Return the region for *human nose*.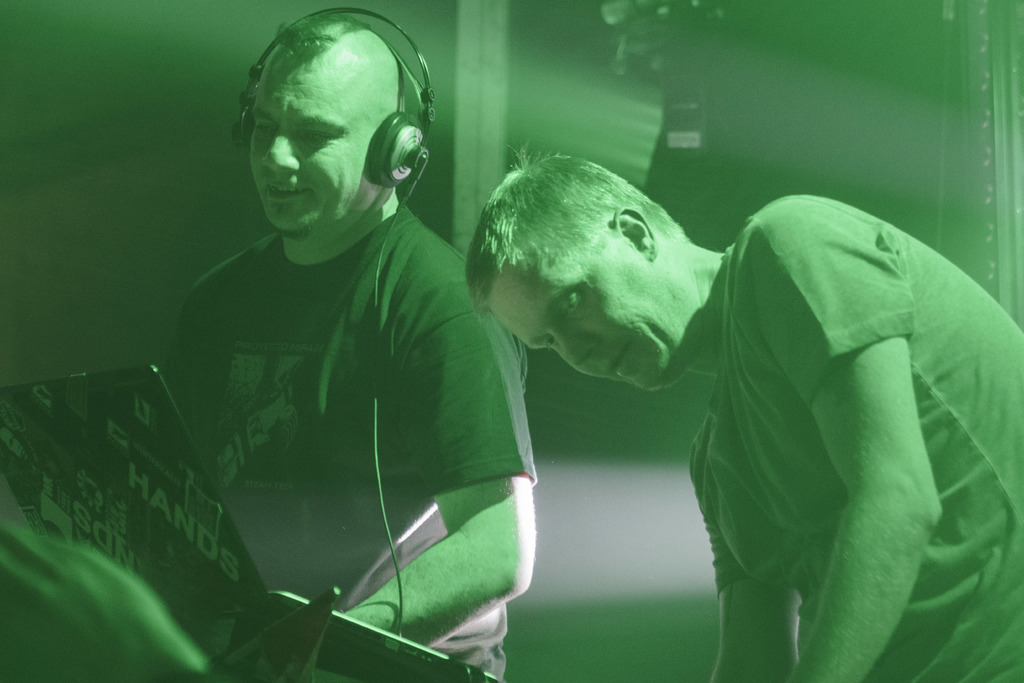
[549,331,599,370].
